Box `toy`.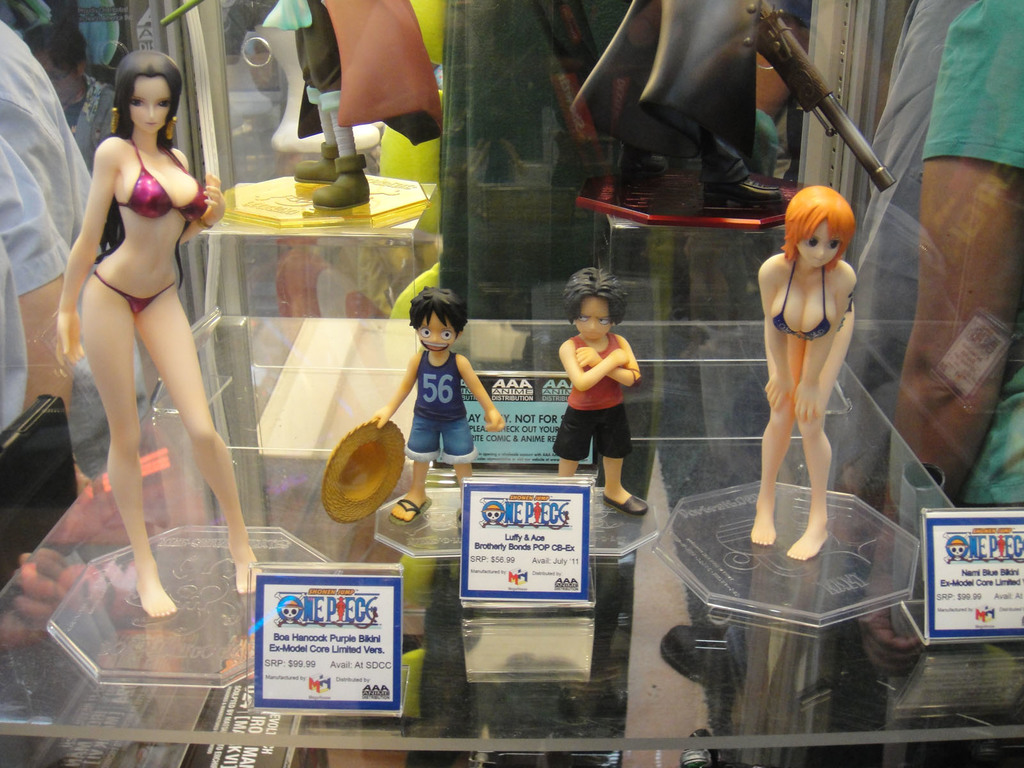
(x1=524, y1=0, x2=898, y2=226).
